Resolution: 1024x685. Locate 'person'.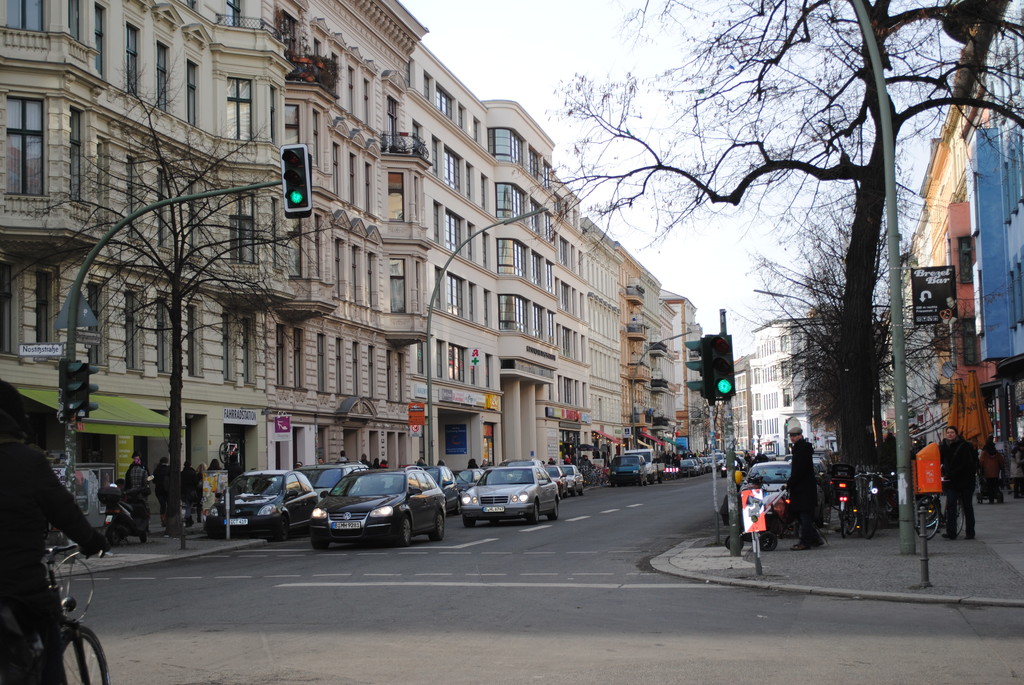
[378, 459, 387, 471].
